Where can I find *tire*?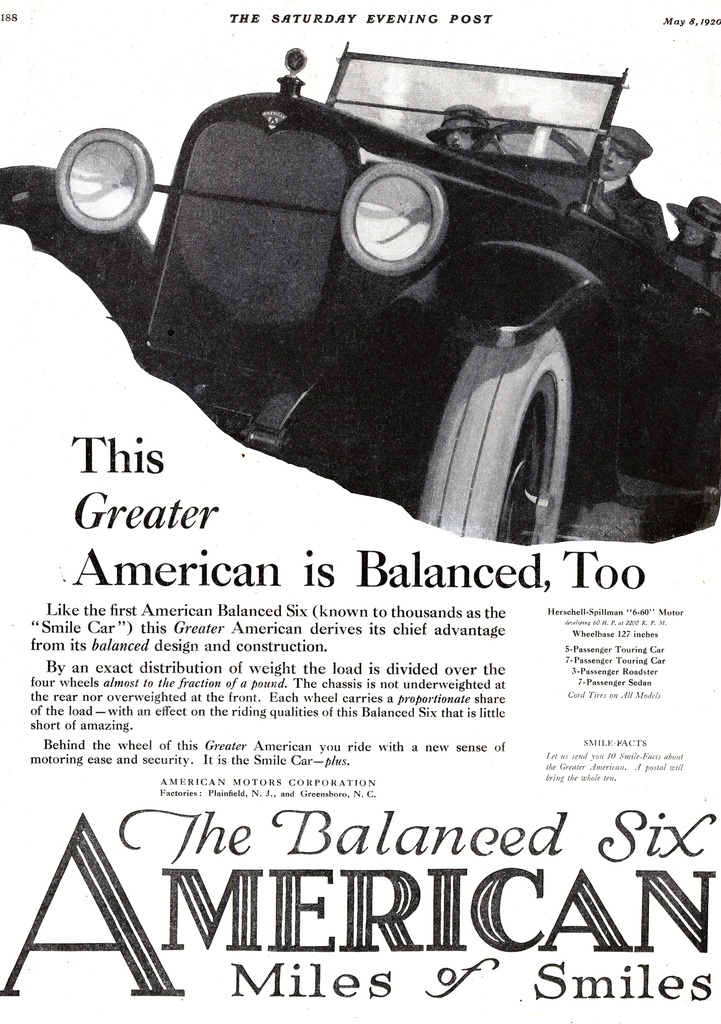
You can find it at x1=448 y1=316 x2=598 y2=547.
